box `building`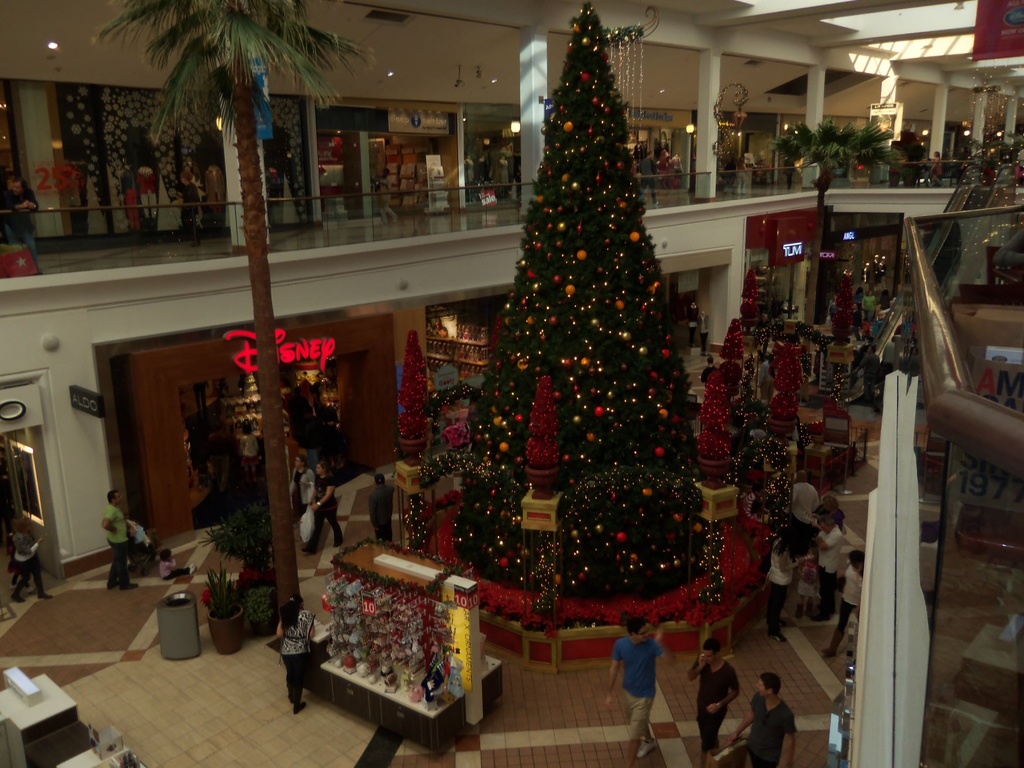
l=0, t=0, r=1023, b=767
